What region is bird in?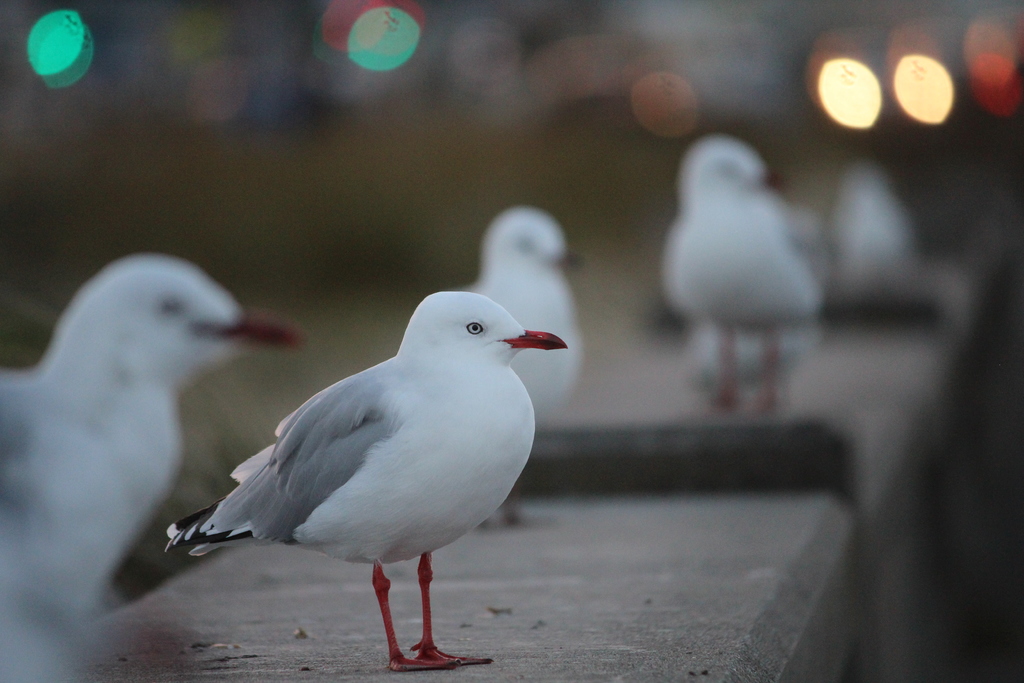
locate(654, 131, 808, 418).
